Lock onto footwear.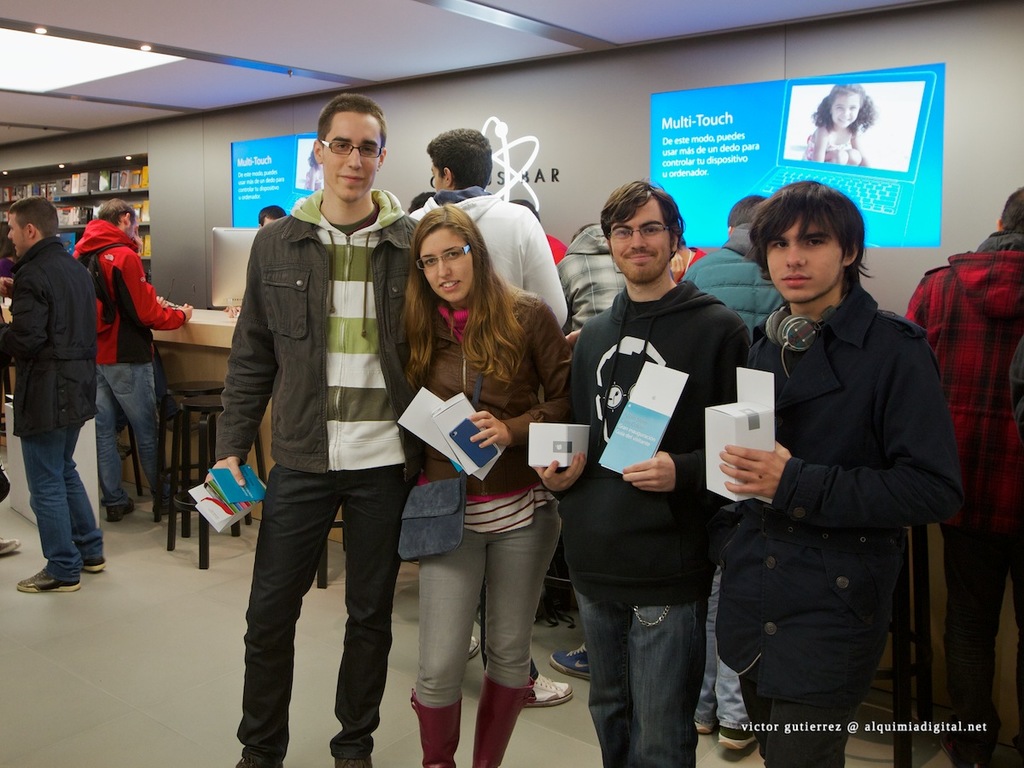
Locked: l=469, t=631, r=481, b=658.
